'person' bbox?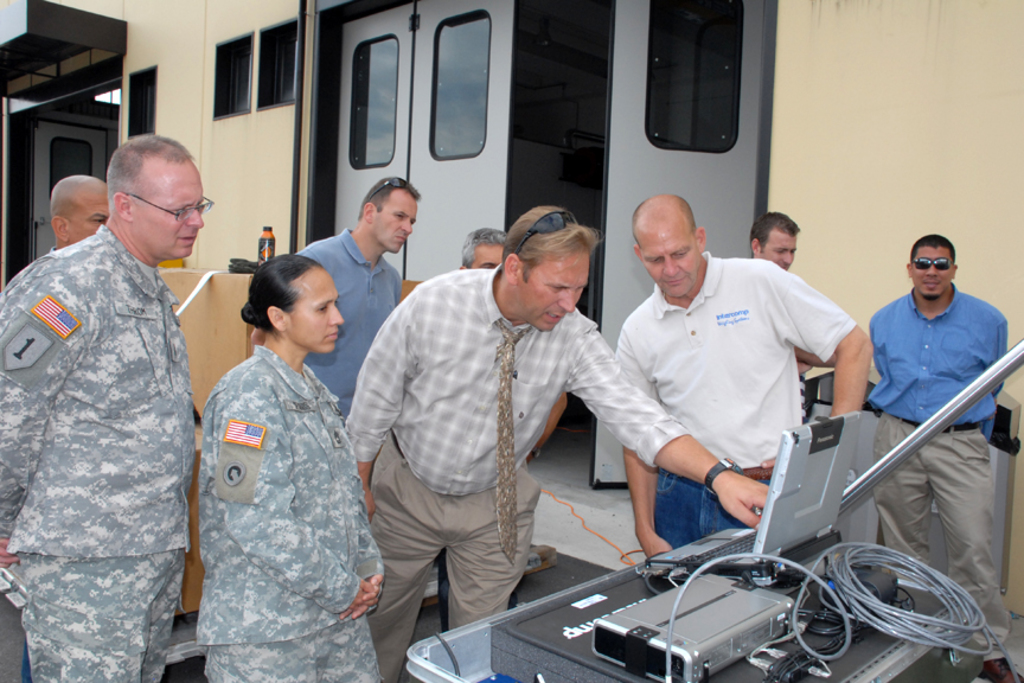
344,198,775,682
